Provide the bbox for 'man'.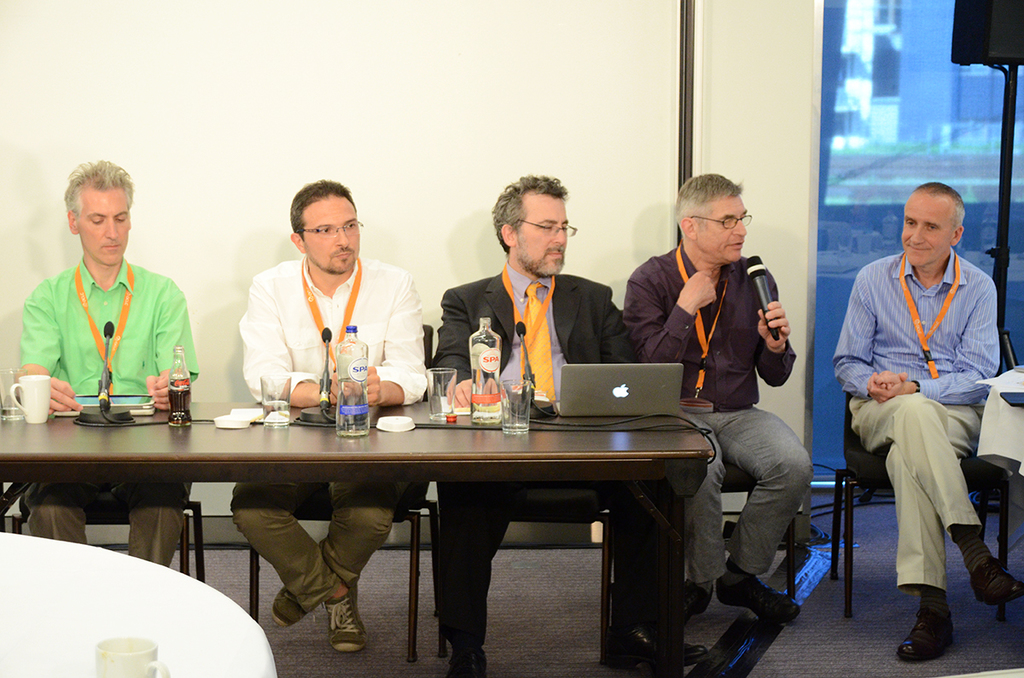
l=432, t=137, r=679, b=677.
